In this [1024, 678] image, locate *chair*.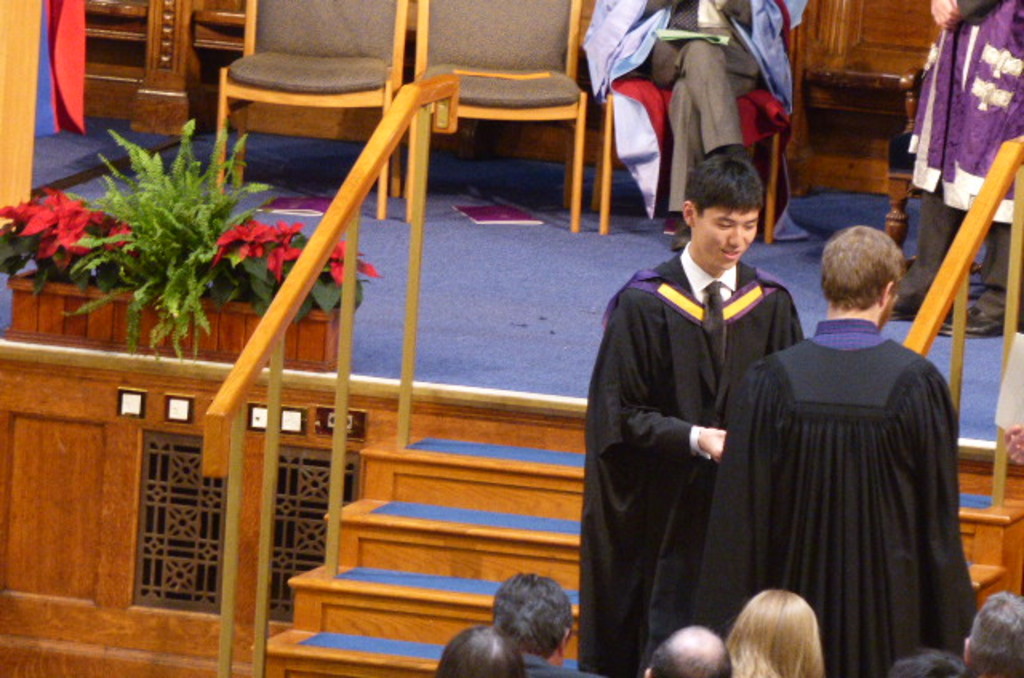
Bounding box: box=[581, 0, 792, 249].
